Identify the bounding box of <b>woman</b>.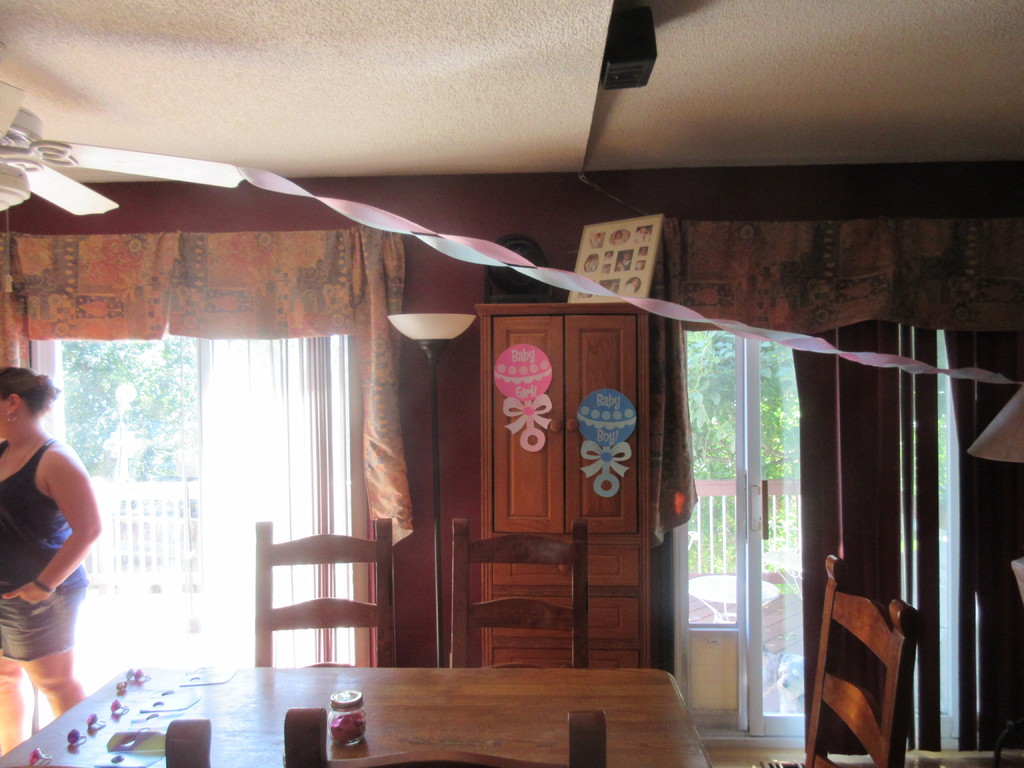
(x1=0, y1=355, x2=111, y2=703).
